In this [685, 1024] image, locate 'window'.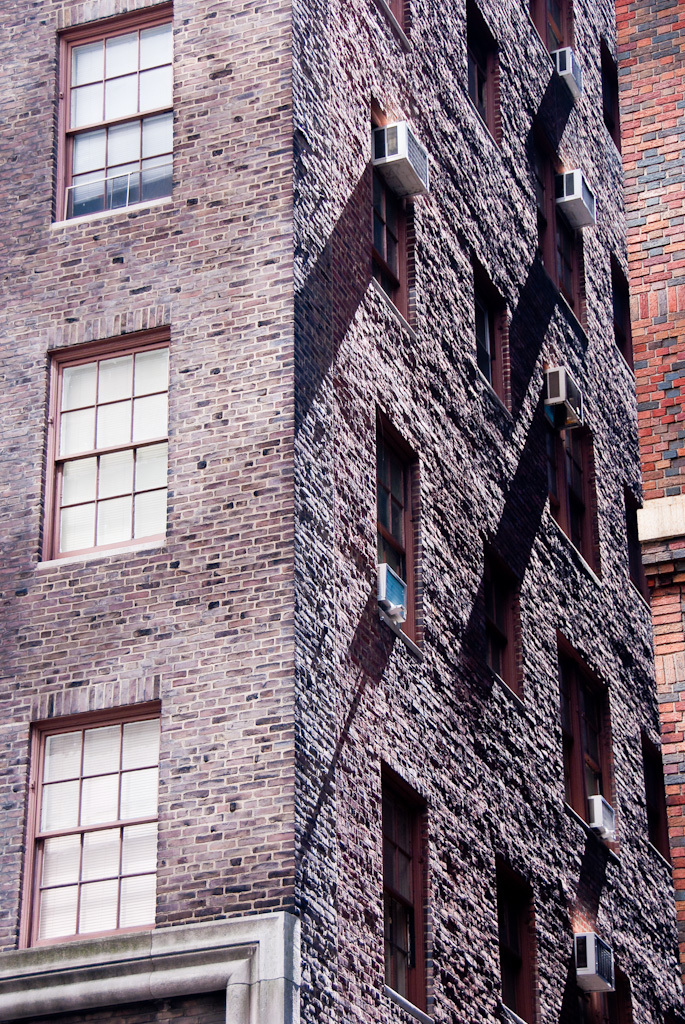
Bounding box: locate(533, 153, 581, 320).
